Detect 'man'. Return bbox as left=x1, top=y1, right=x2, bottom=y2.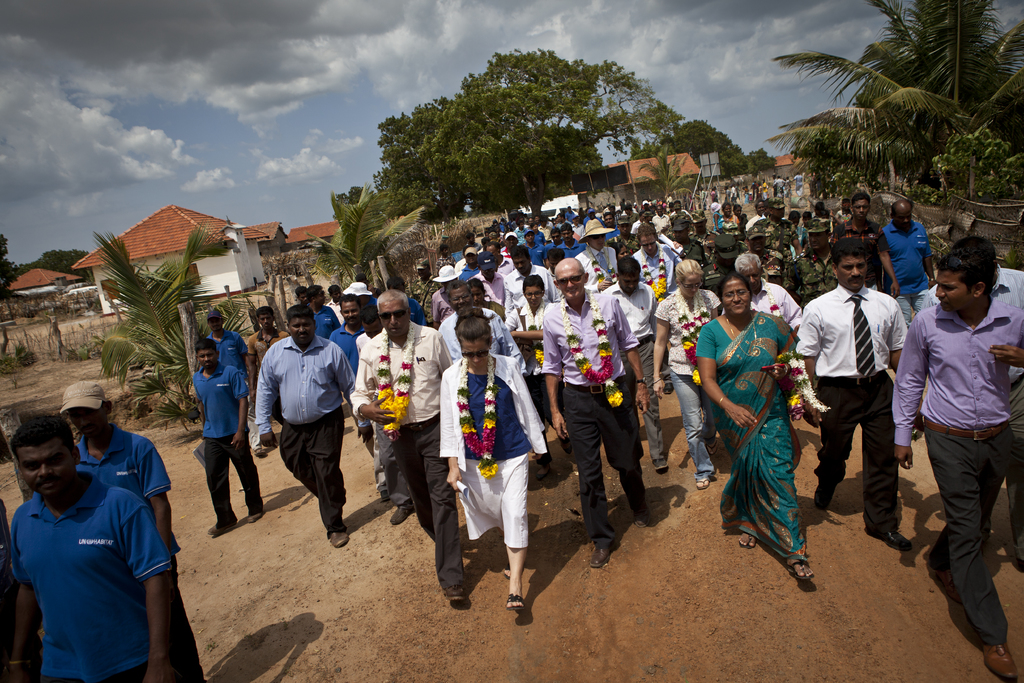
left=254, top=307, right=354, bottom=546.
